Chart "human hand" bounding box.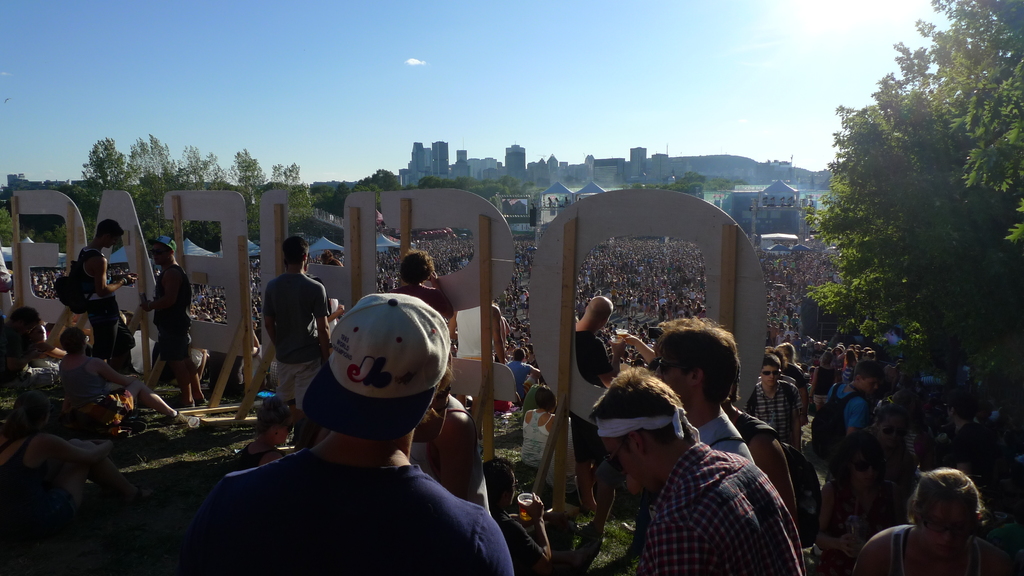
Charted: <box>138,298,153,314</box>.
